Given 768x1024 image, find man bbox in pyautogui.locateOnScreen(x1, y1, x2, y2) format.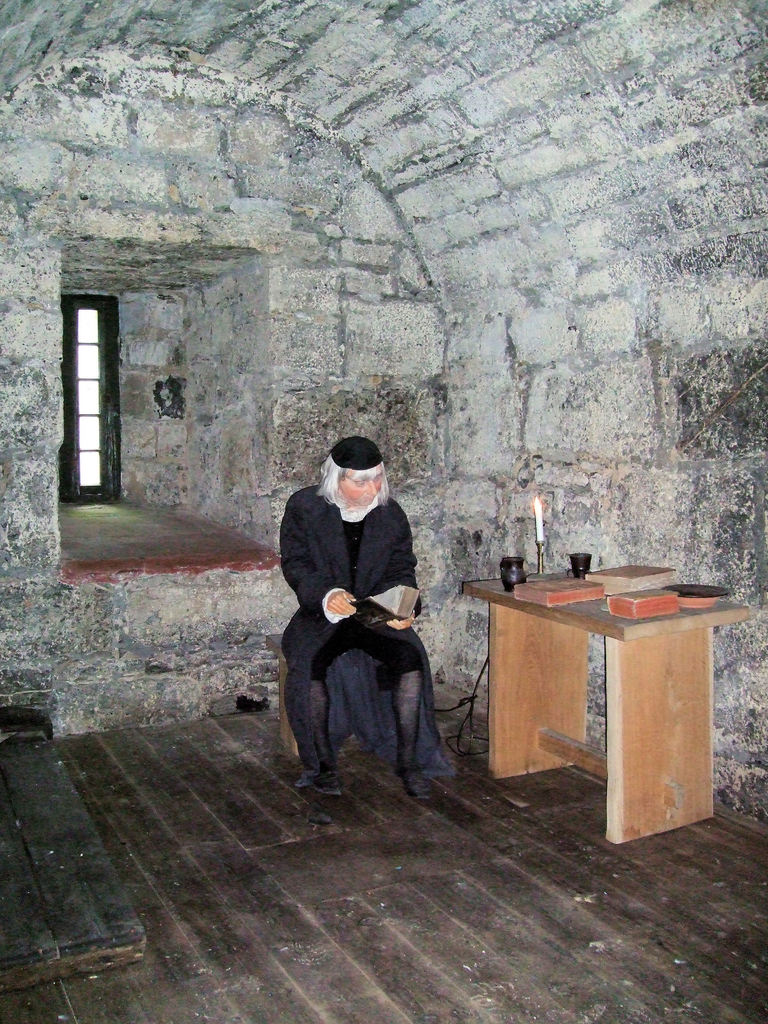
pyautogui.locateOnScreen(278, 433, 437, 793).
